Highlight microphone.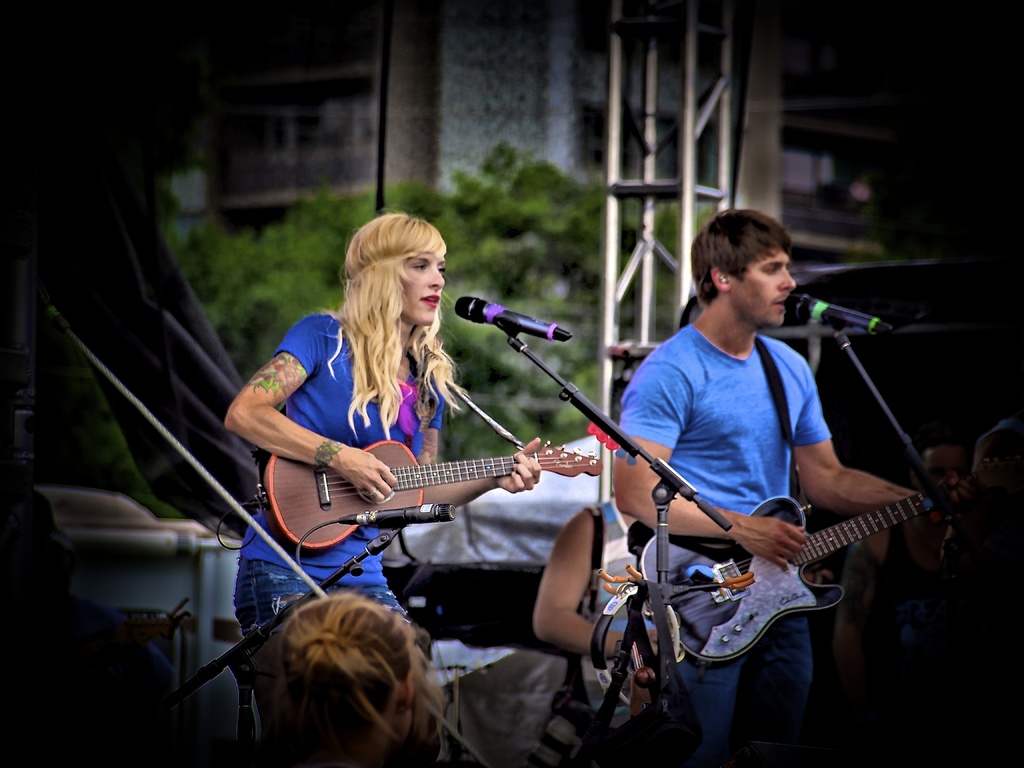
Highlighted region: {"x1": 787, "y1": 285, "x2": 888, "y2": 333}.
